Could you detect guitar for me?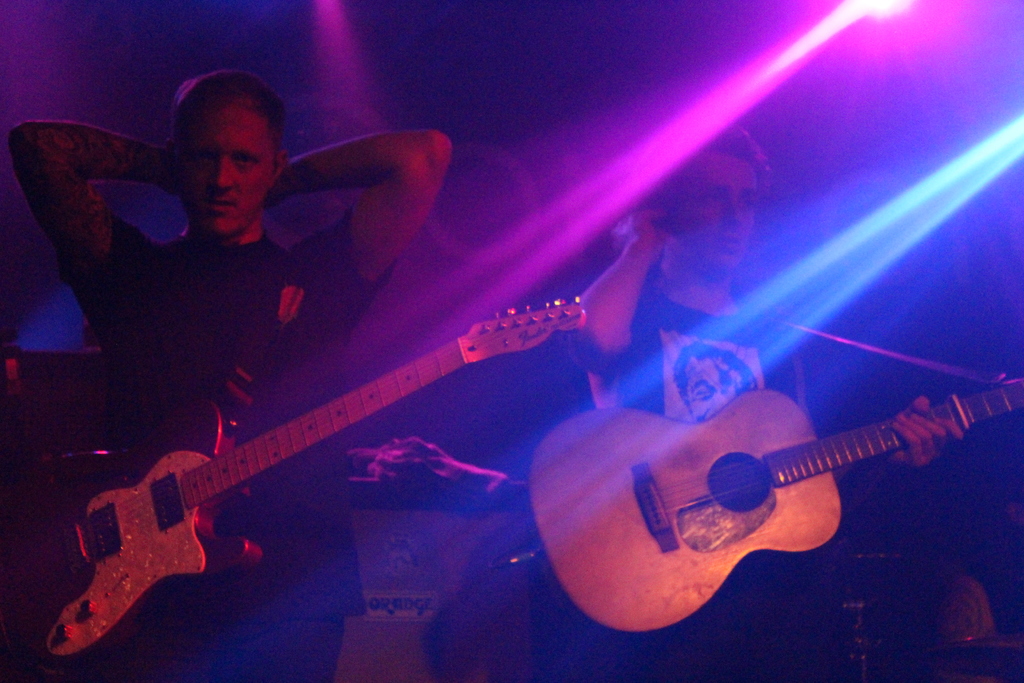
Detection result: {"left": 526, "top": 379, "right": 1023, "bottom": 633}.
